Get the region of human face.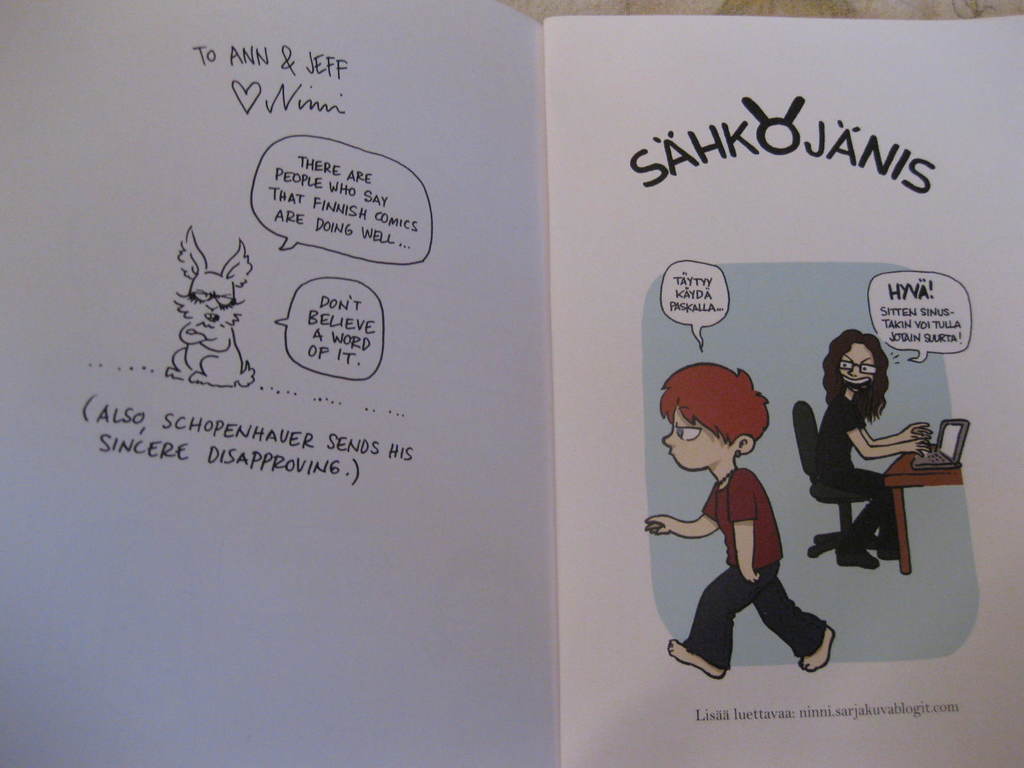
bbox=[660, 404, 719, 474].
